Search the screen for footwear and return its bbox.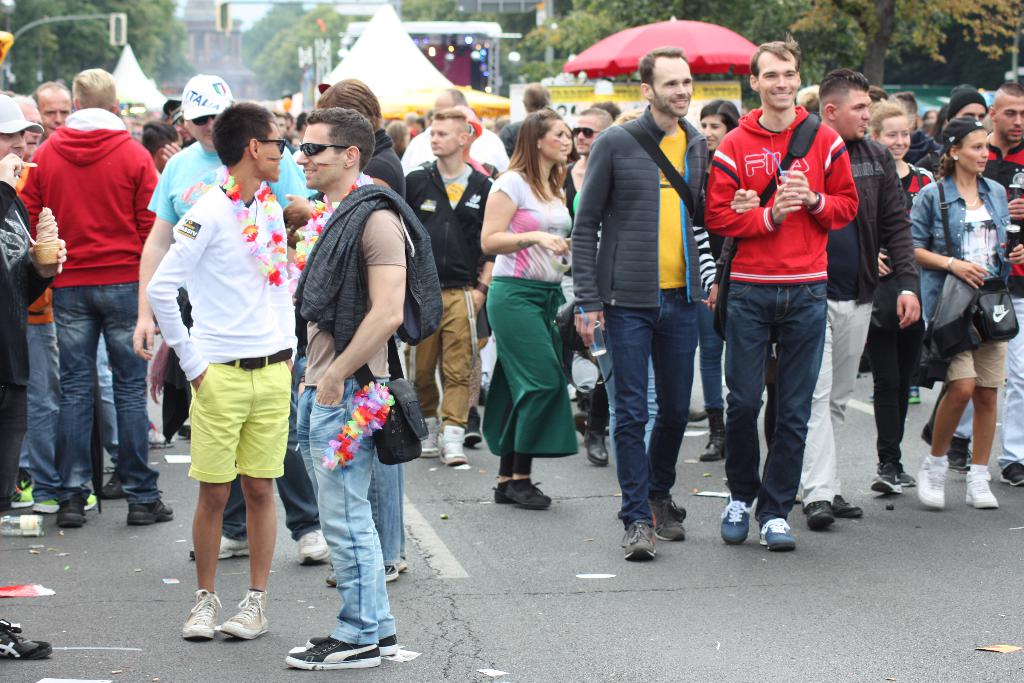
Found: pyautogui.locateOnScreen(920, 448, 940, 508).
